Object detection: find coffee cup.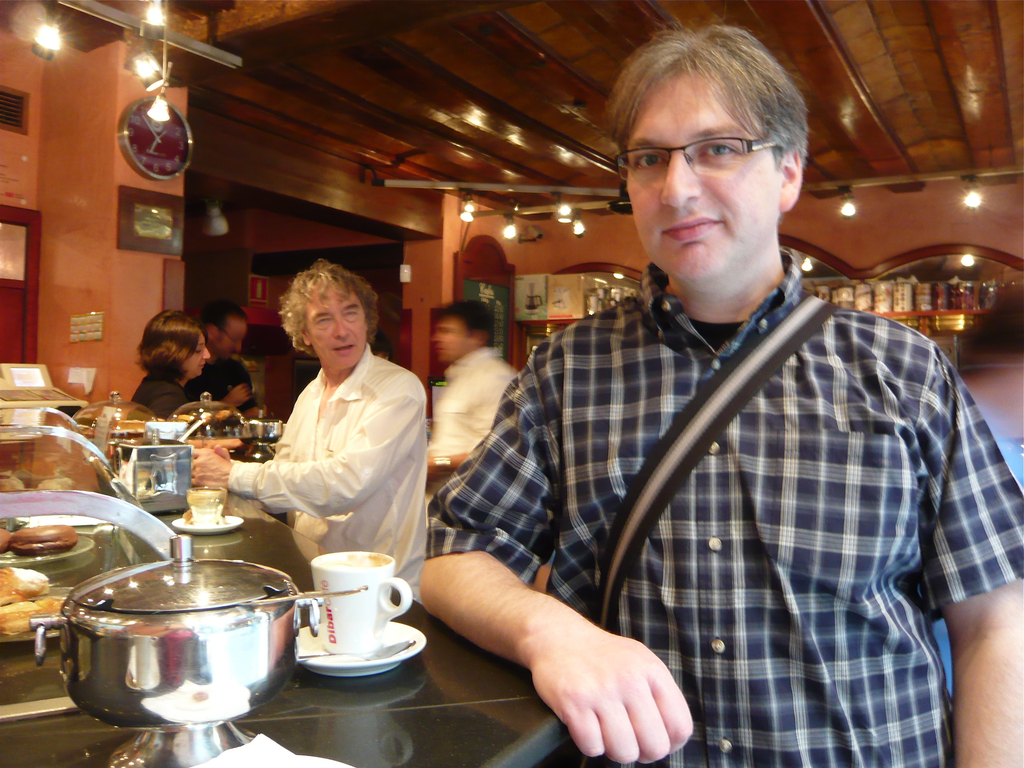
<box>308,548,412,655</box>.
